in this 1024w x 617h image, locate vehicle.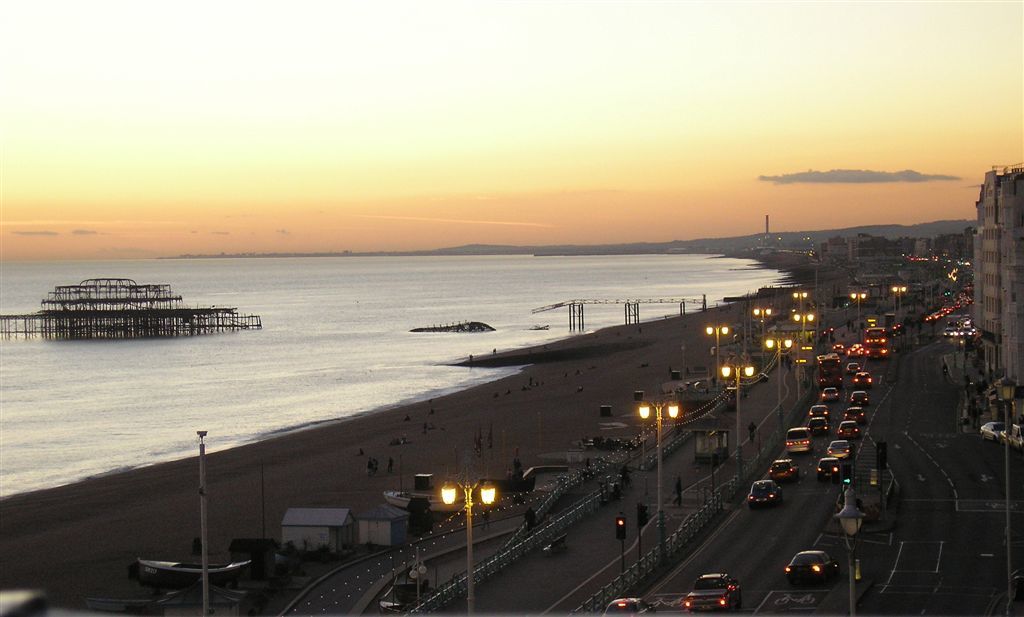
Bounding box: (left=769, top=457, right=797, bottom=482).
